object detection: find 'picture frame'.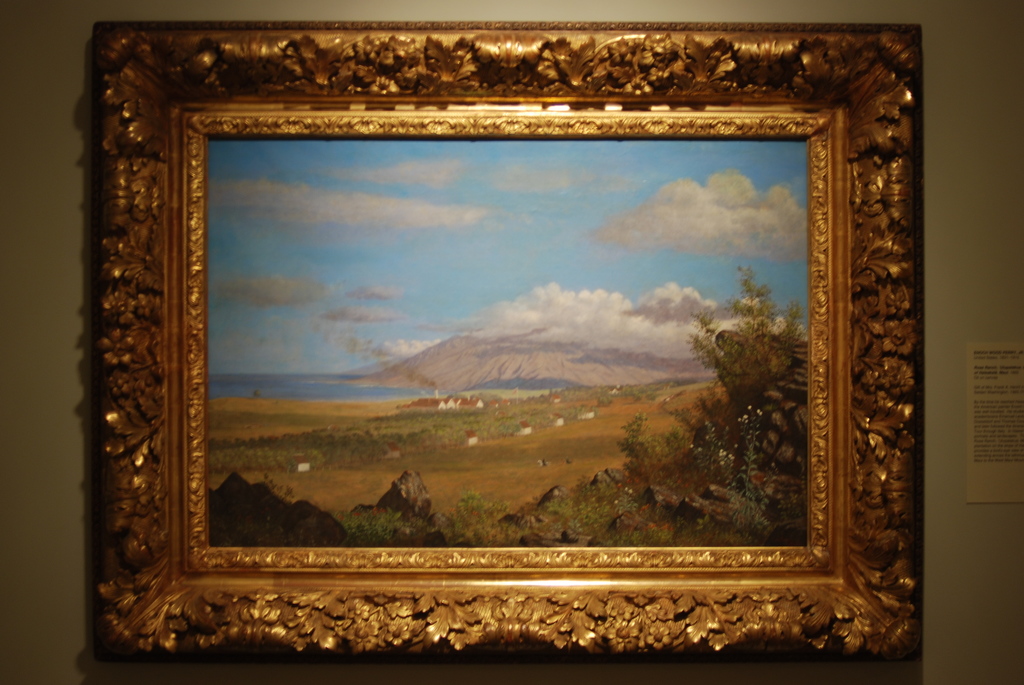
(95, 10, 916, 650).
